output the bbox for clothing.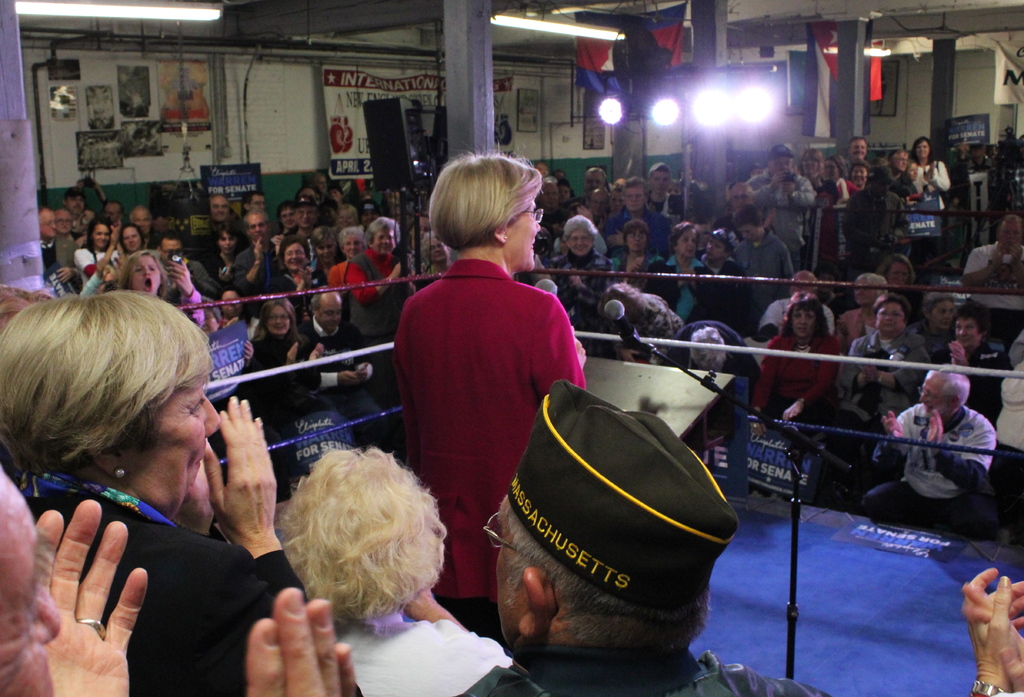
rect(650, 252, 706, 325).
